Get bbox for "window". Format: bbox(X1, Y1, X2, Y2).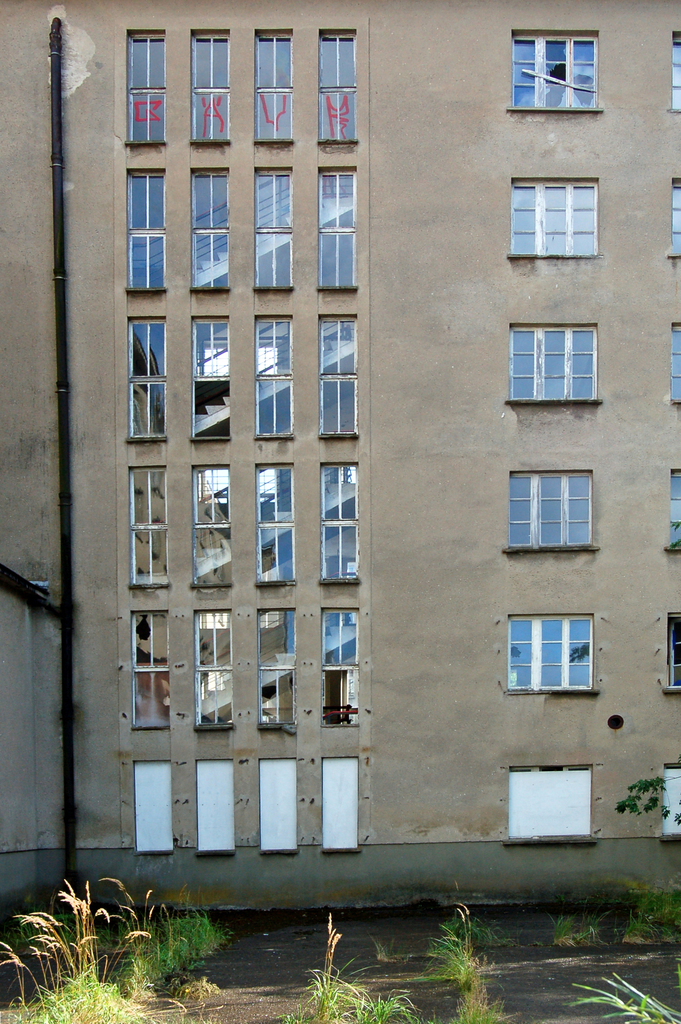
bbox(514, 33, 598, 111).
